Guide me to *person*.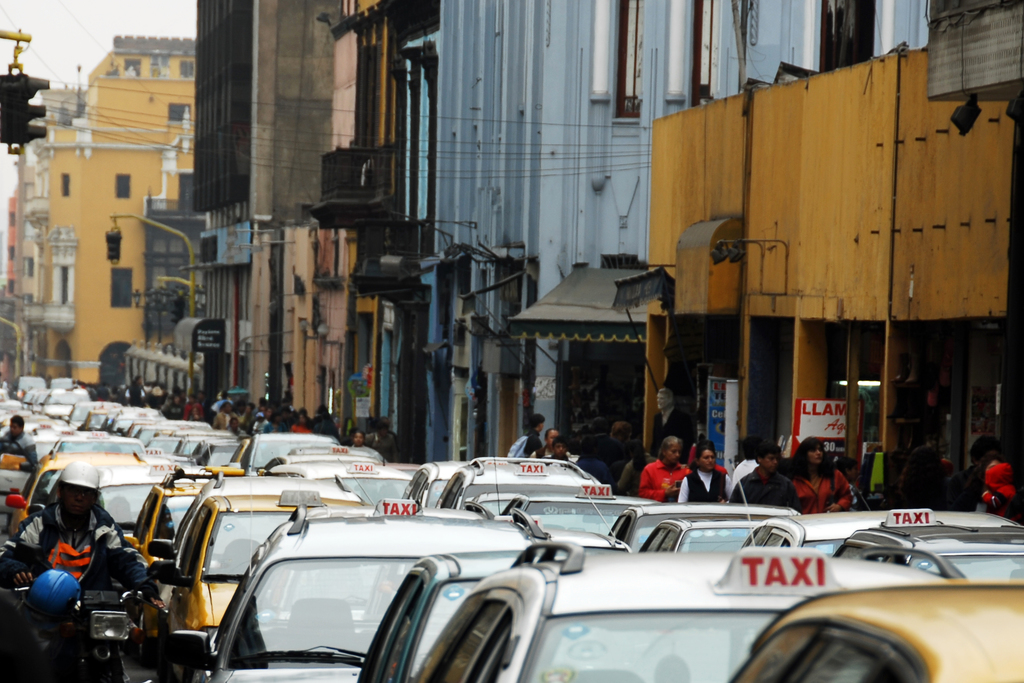
Guidance: box=[733, 447, 800, 514].
